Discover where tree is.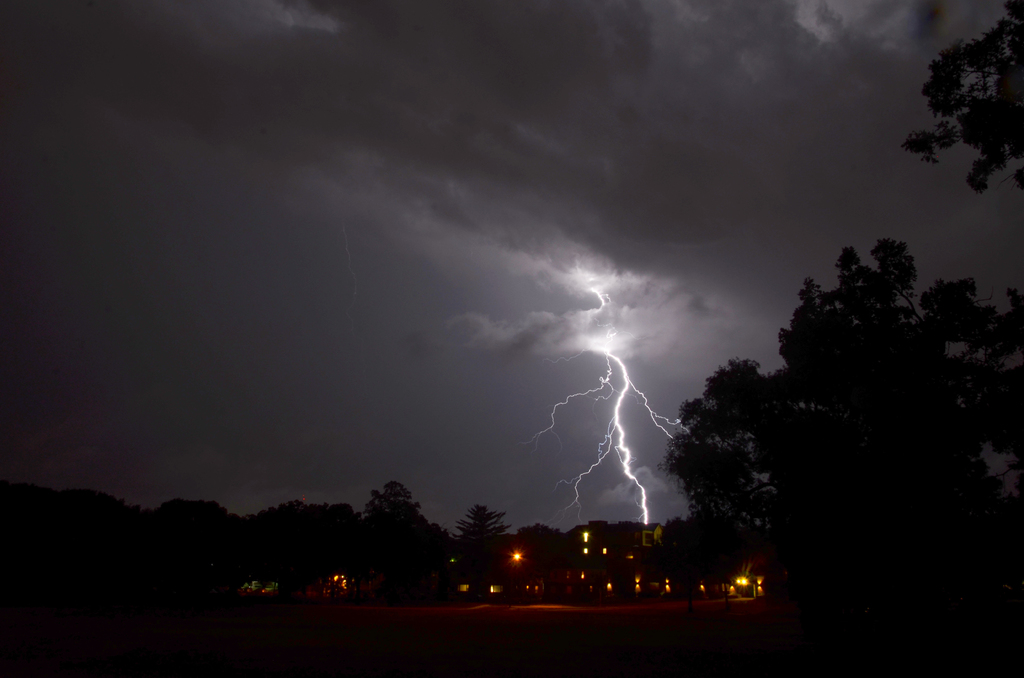
Discovered at l=899, t=0, r=1023, b=202.
